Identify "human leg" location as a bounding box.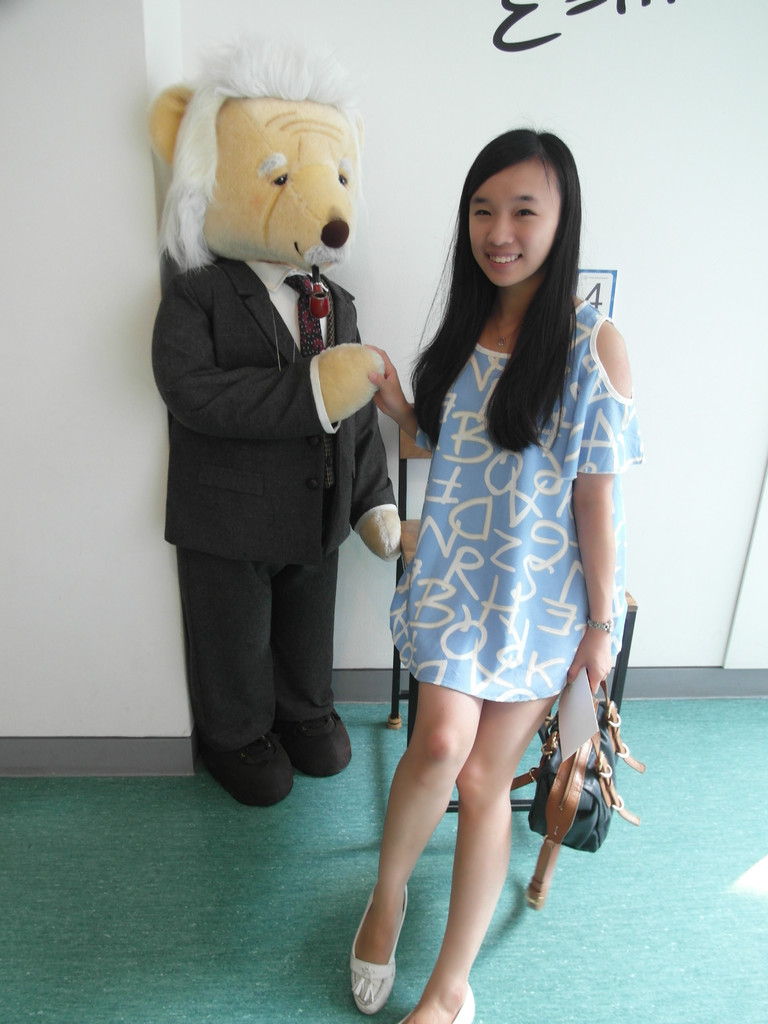
{"x1": 192, "y1": 547, "x2": 355, "y2": 804}.
